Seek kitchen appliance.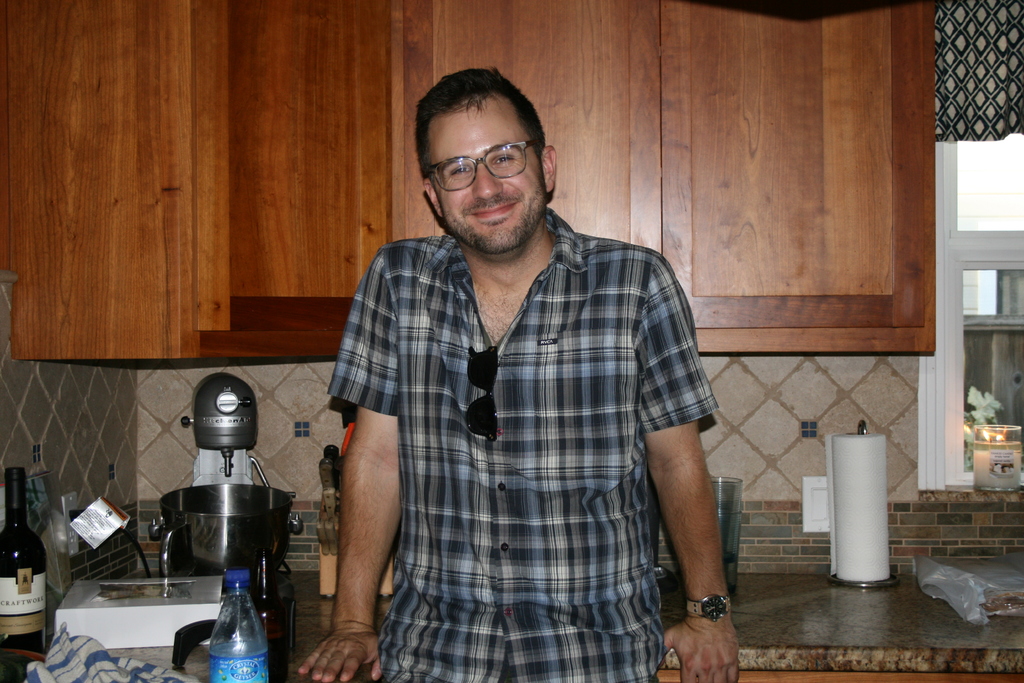
212 569 268 682.
